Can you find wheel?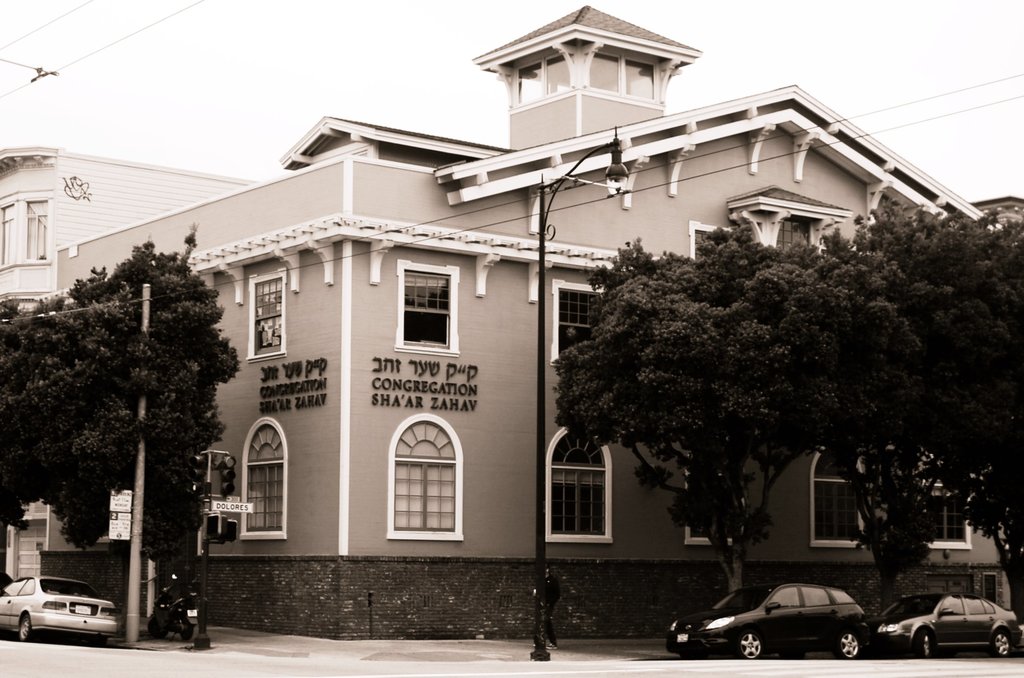
Yes, bounding box: select_region(735, 631, 767, 661).
